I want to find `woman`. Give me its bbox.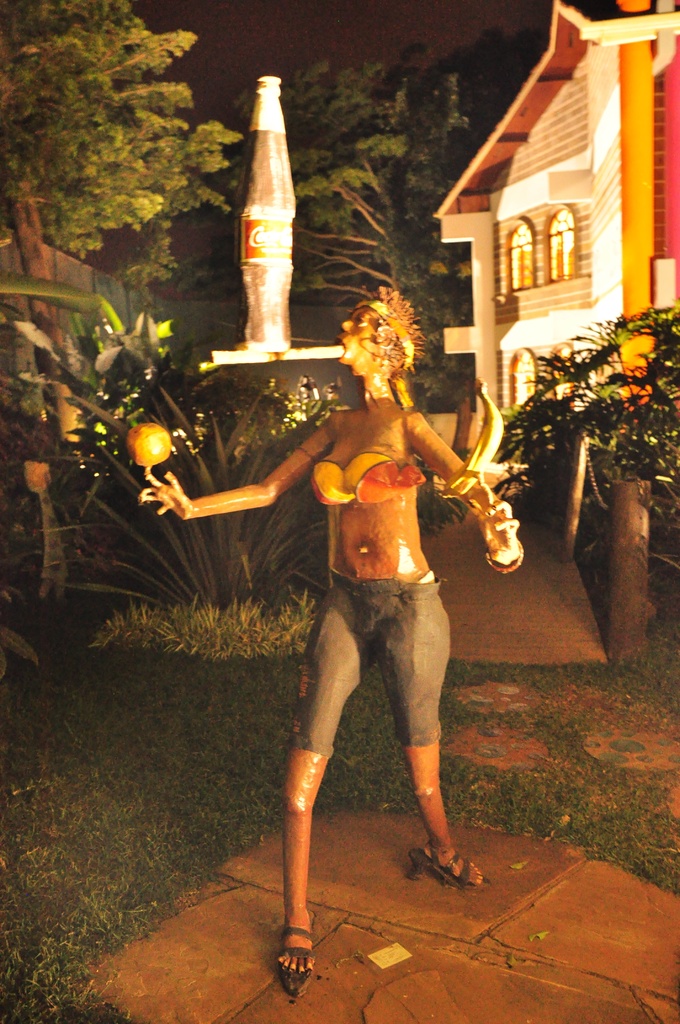
x1=134 y1=291 x2=521 y2=1000.
